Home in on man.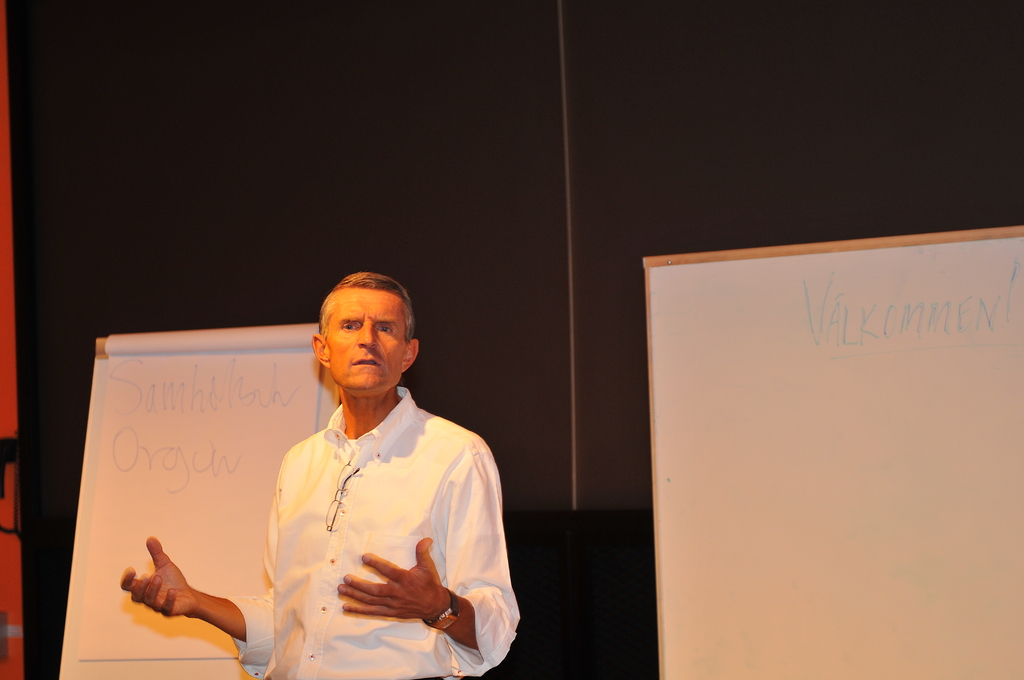
Homed in at bbox=(191, 311, 501, 659).
